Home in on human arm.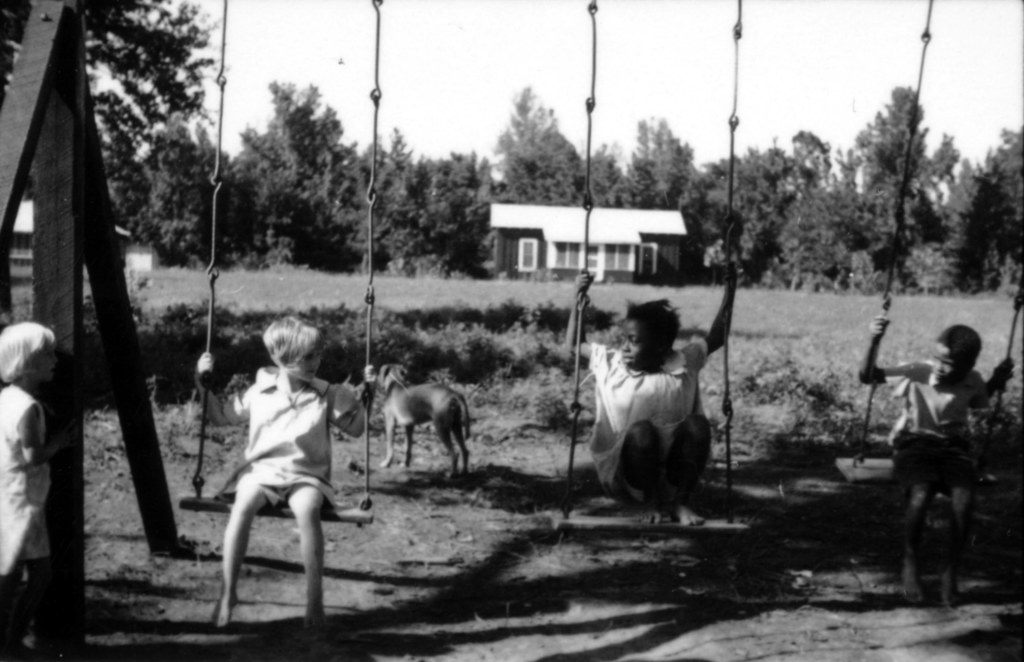
Homed in at <box>684,262,741,357</box>.
